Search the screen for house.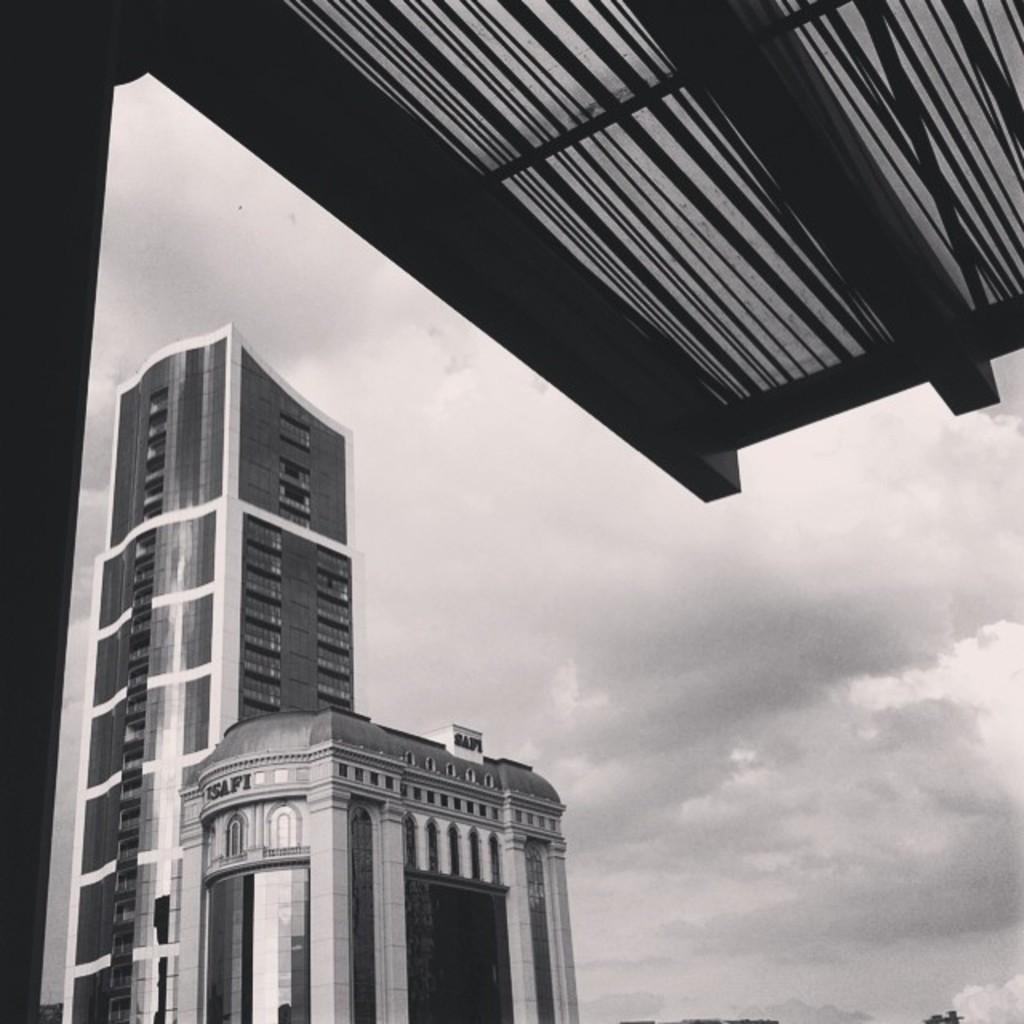
Found at box=[194, 712, 570, 1022].
